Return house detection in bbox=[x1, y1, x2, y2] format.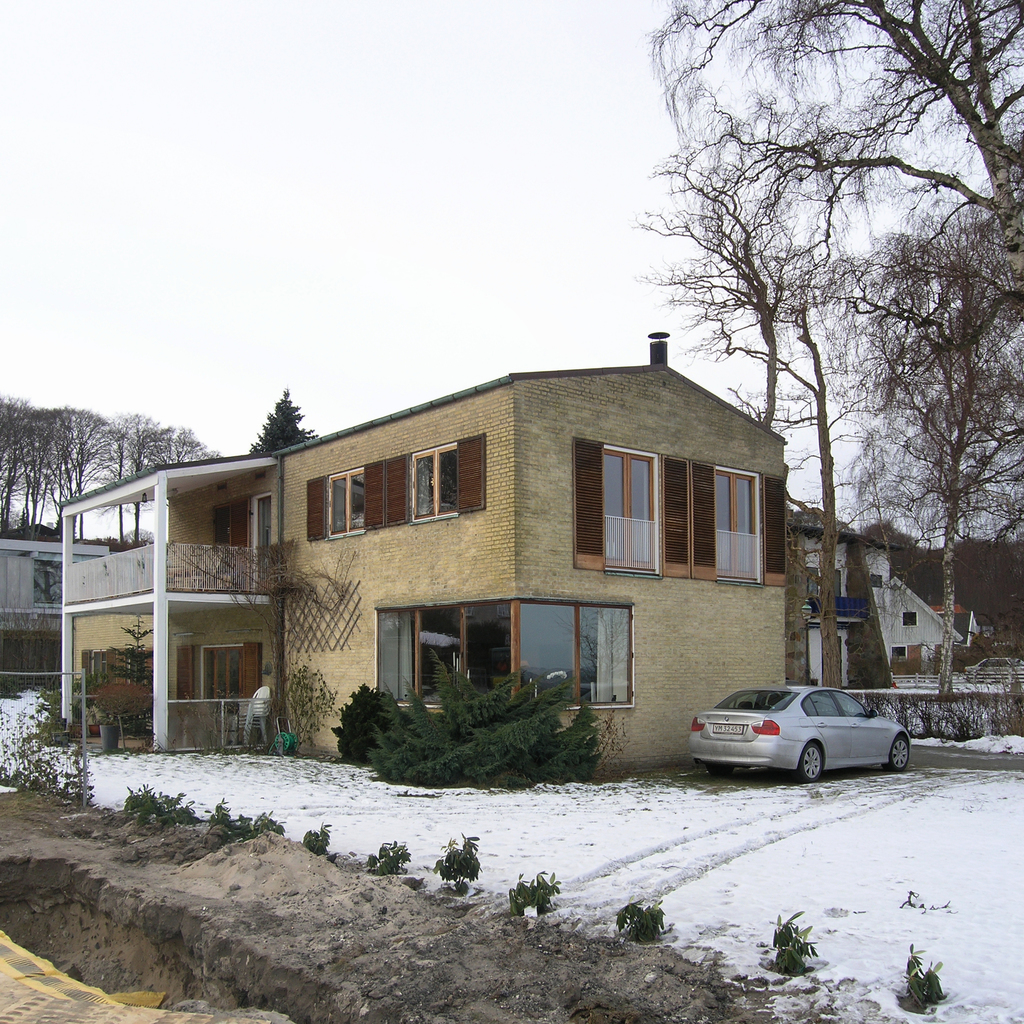
bbox=[126, 341, 811, 746].
